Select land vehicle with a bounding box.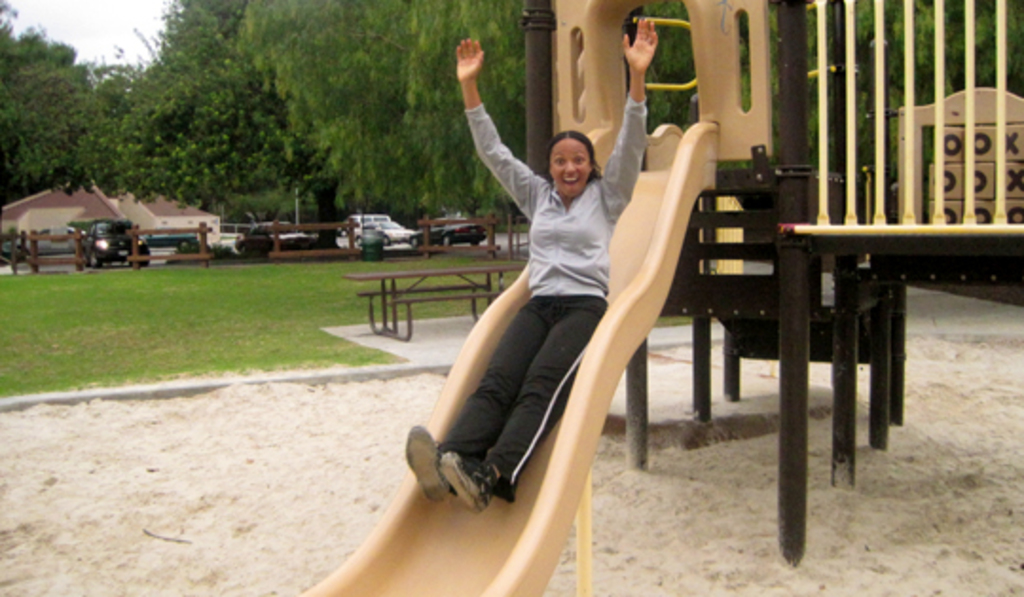
region(338, 210, 394, 237).
